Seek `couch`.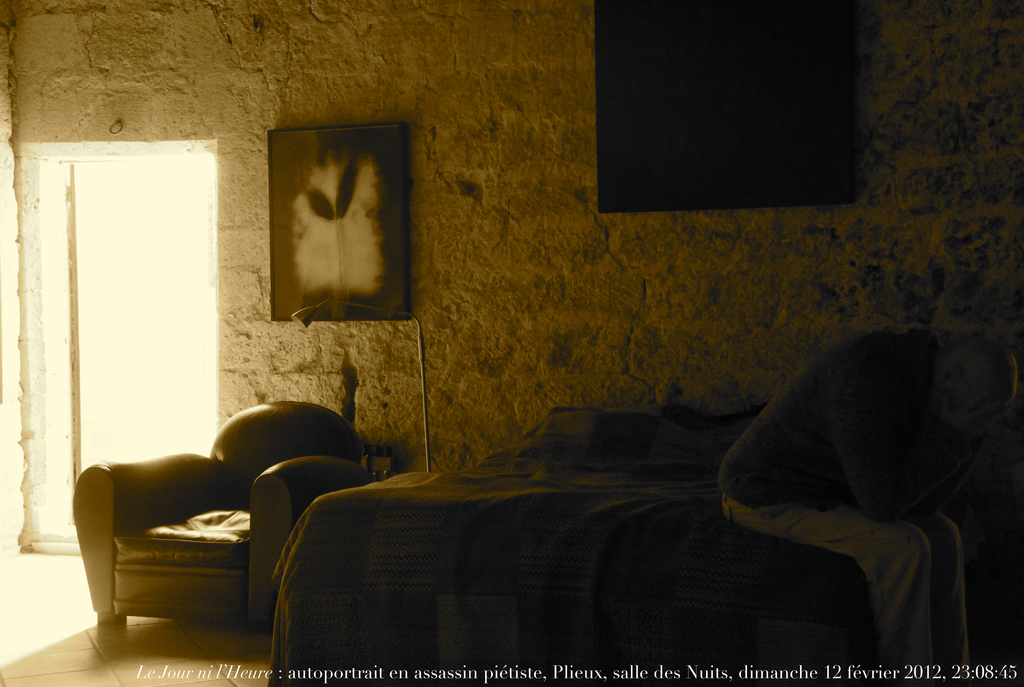
{"left": 27, "top": 399, "right": 404, "bottom": 664}.
